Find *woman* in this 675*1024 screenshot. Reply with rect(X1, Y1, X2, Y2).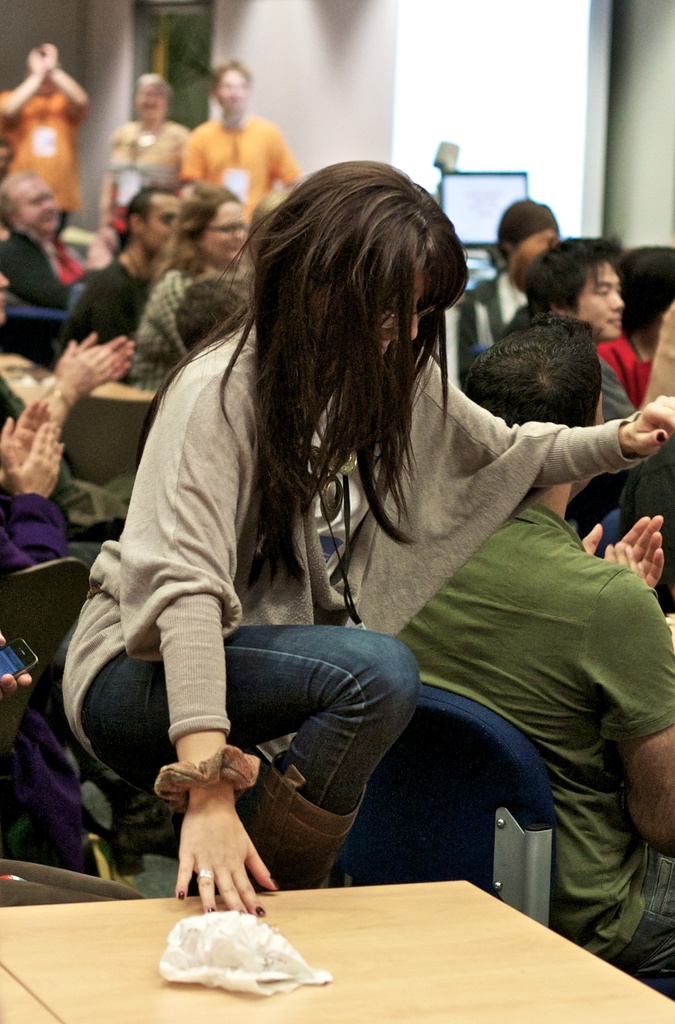
rect(92, 130, 559, 947).
